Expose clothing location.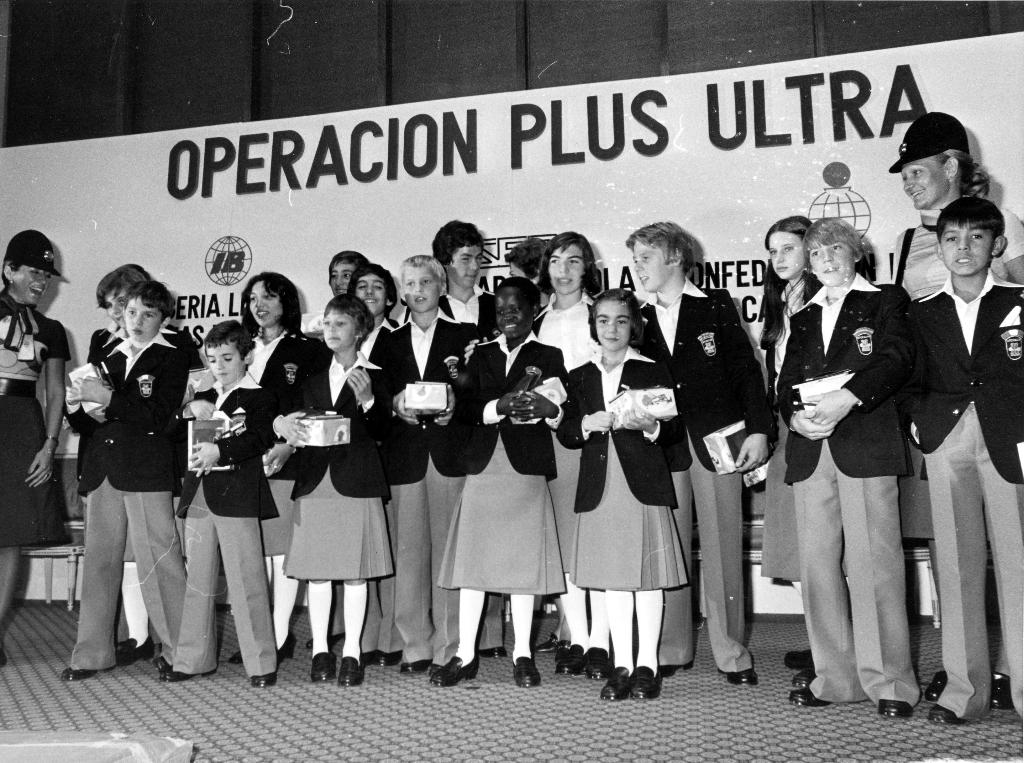
Exposed at (240,325,323,396).
